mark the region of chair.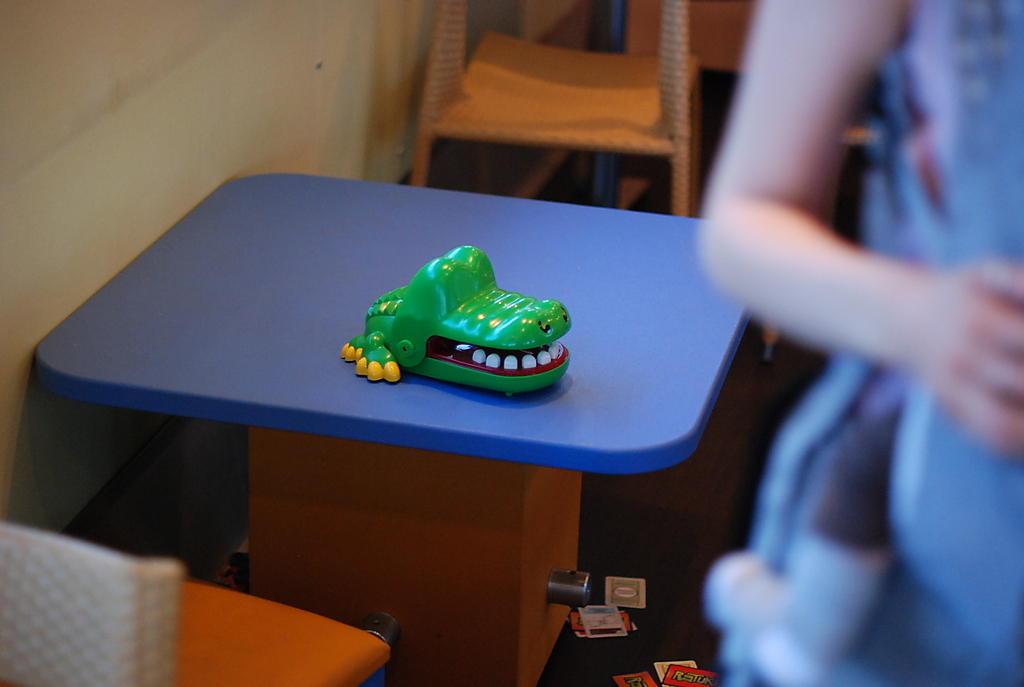
Region: Rect(390, 34, 763, 202).
